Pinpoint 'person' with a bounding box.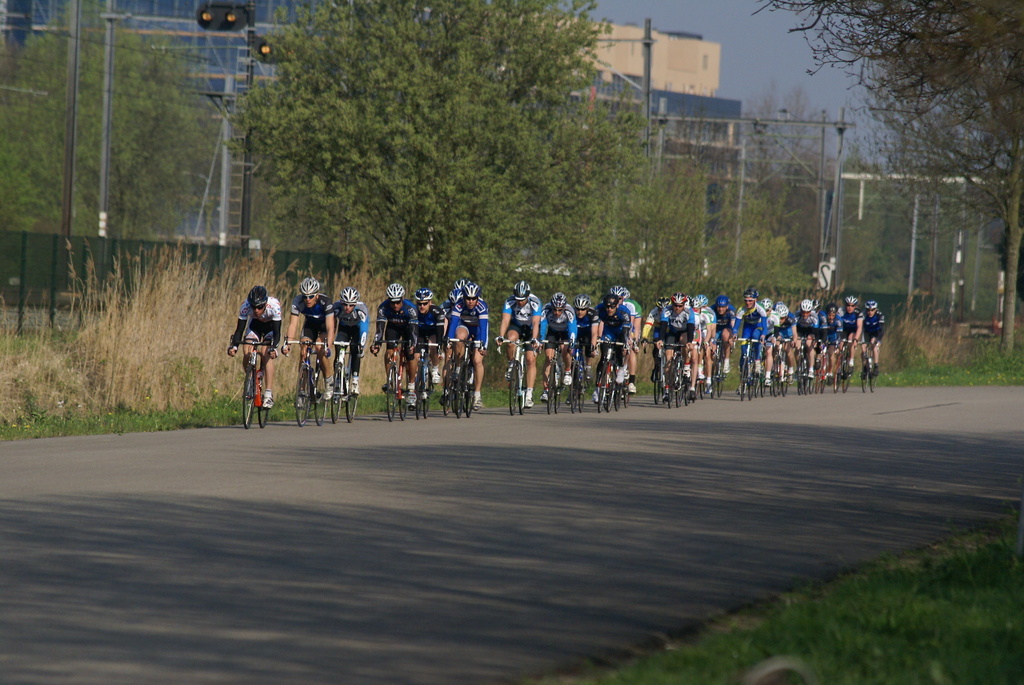
(824,304,845,383).
